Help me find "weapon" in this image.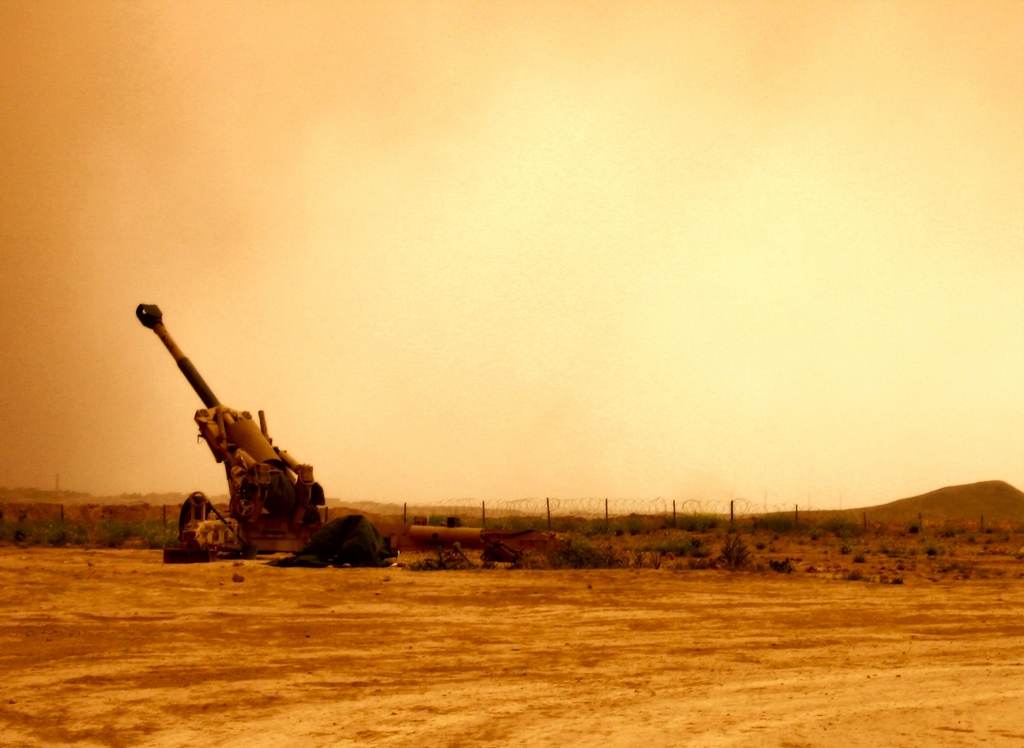
Found it: [x1=134, y1=300, x2=335, y2=559].
